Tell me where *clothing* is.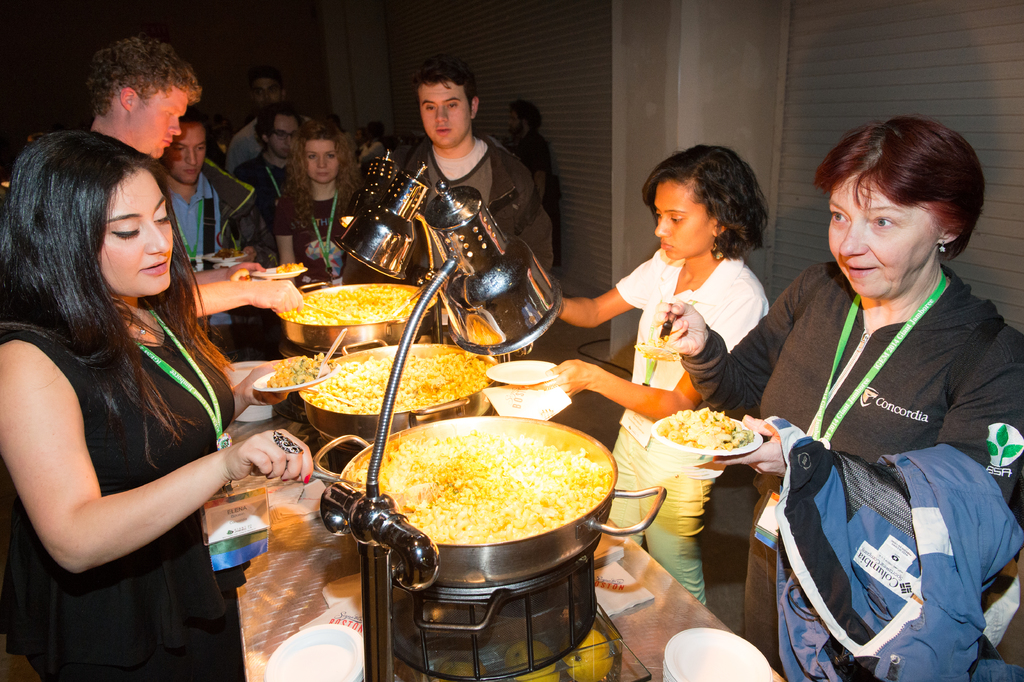
*clothing* is at 154:153:272:261.
